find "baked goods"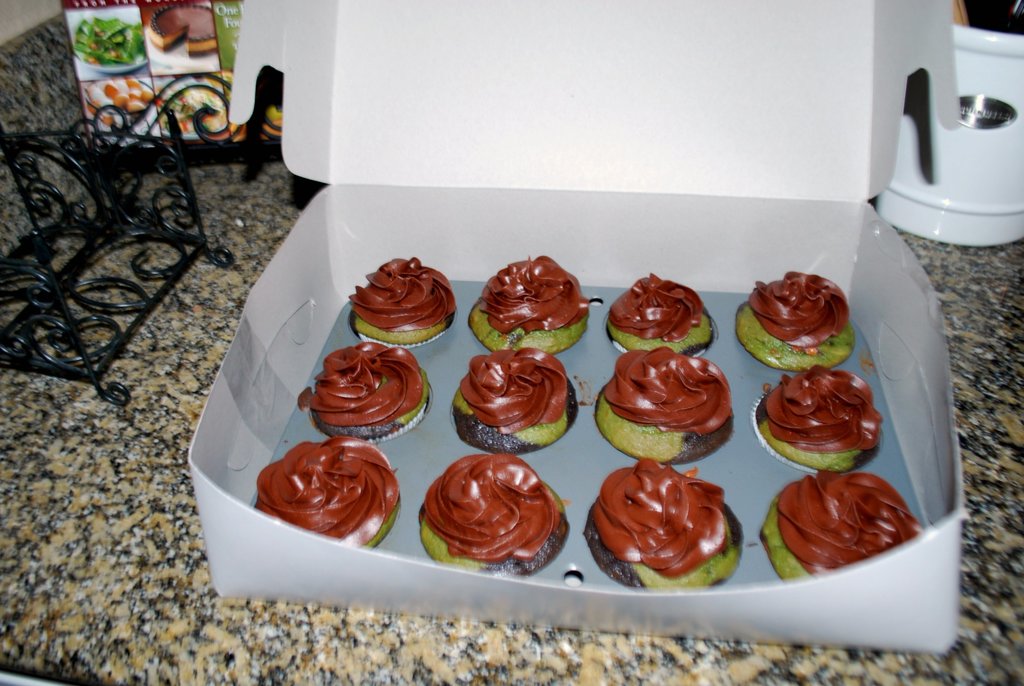
(453, 350, 580, 456)
